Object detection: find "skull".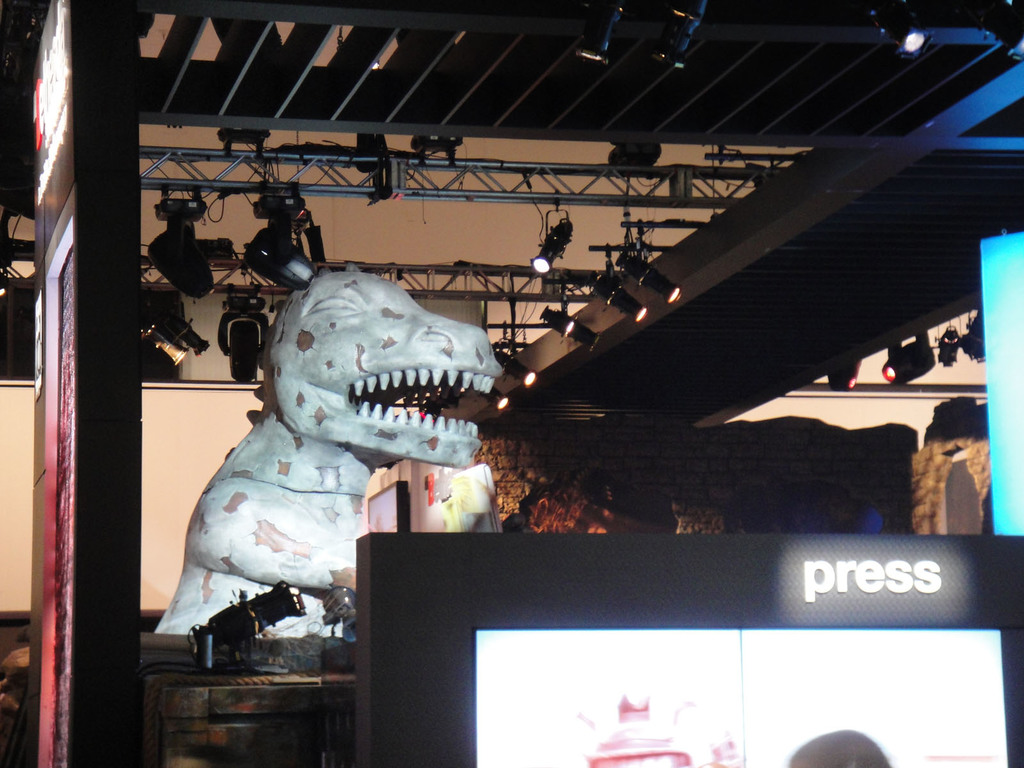
bbox(253, 286, 498, 485).
